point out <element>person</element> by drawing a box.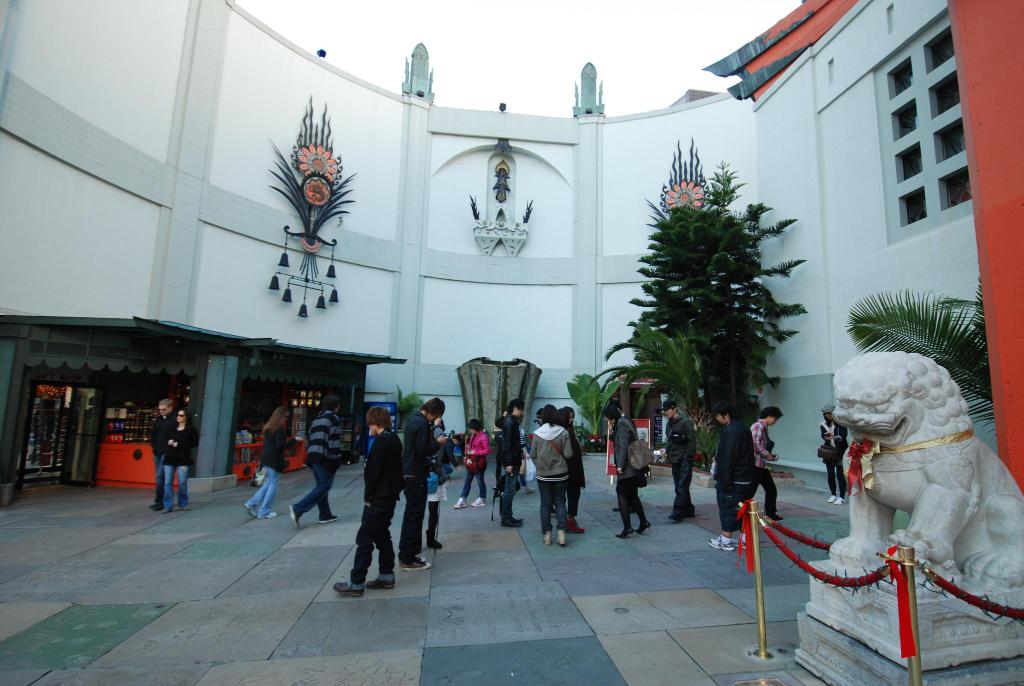
bbox=[749, 394, 783, 512].
